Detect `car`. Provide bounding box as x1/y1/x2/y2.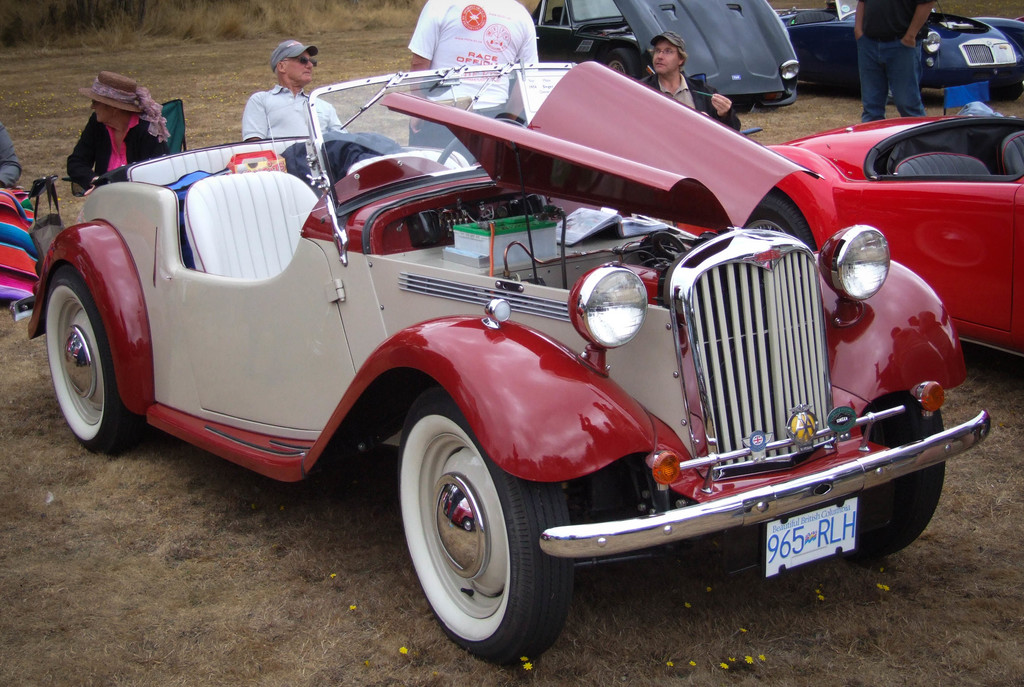
776/0/1023/105.
